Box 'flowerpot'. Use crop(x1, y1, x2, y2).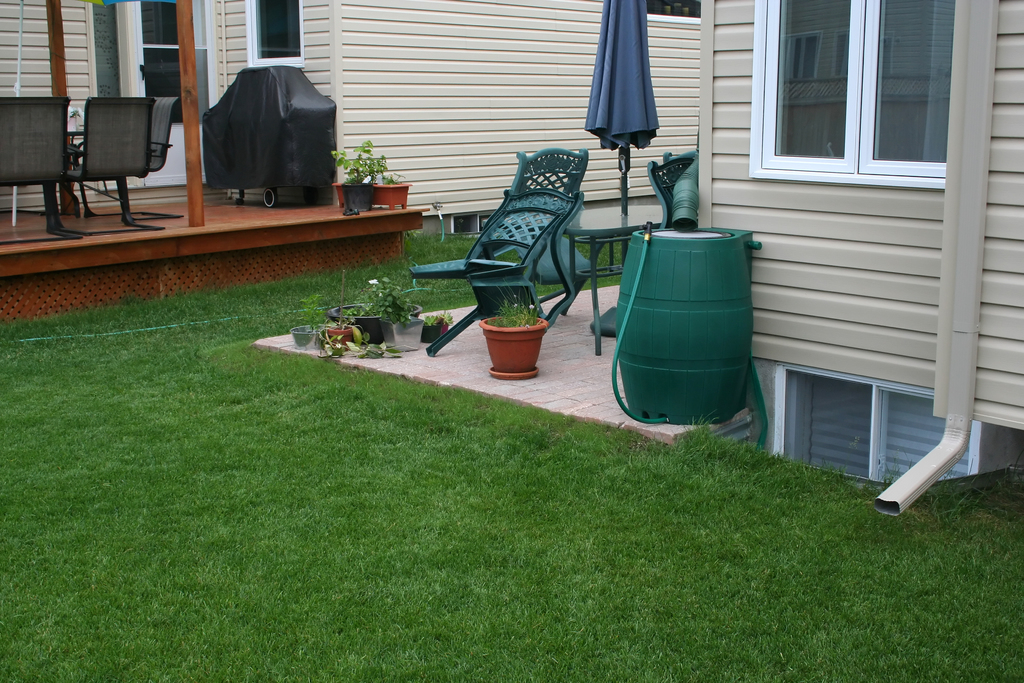
crop(328, 181, 351, 208).
